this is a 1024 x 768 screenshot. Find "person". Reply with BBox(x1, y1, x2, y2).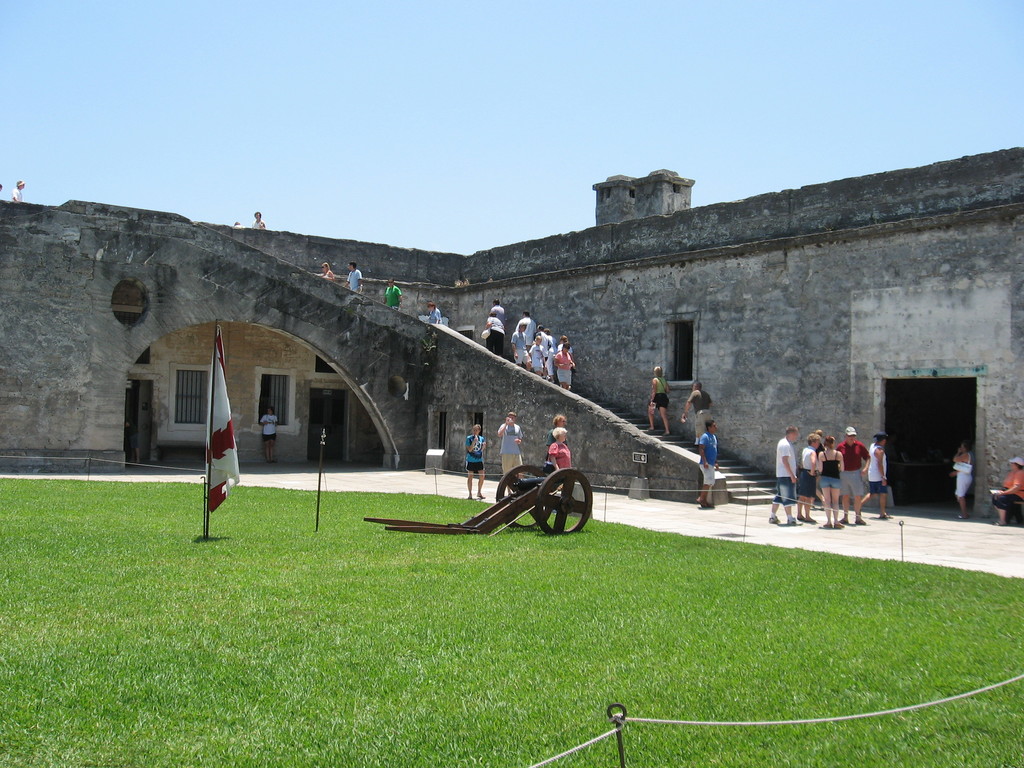
BBox(693, 415, 721, 509).
